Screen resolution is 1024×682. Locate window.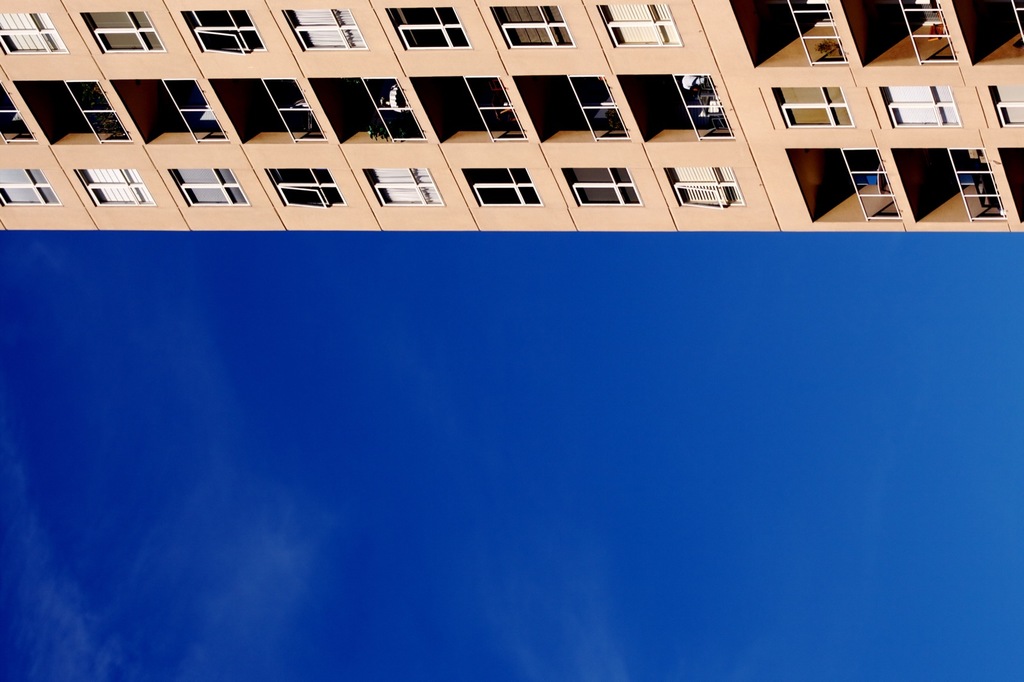
774,89,849,129.
